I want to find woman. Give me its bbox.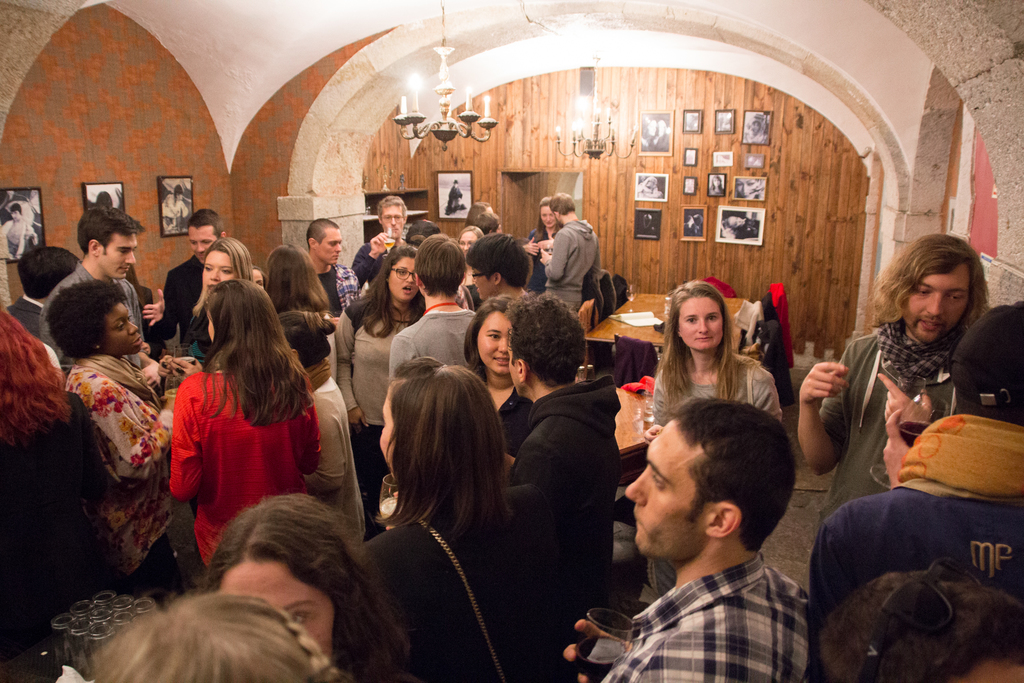
Rect(470, 293, 543, 472).
